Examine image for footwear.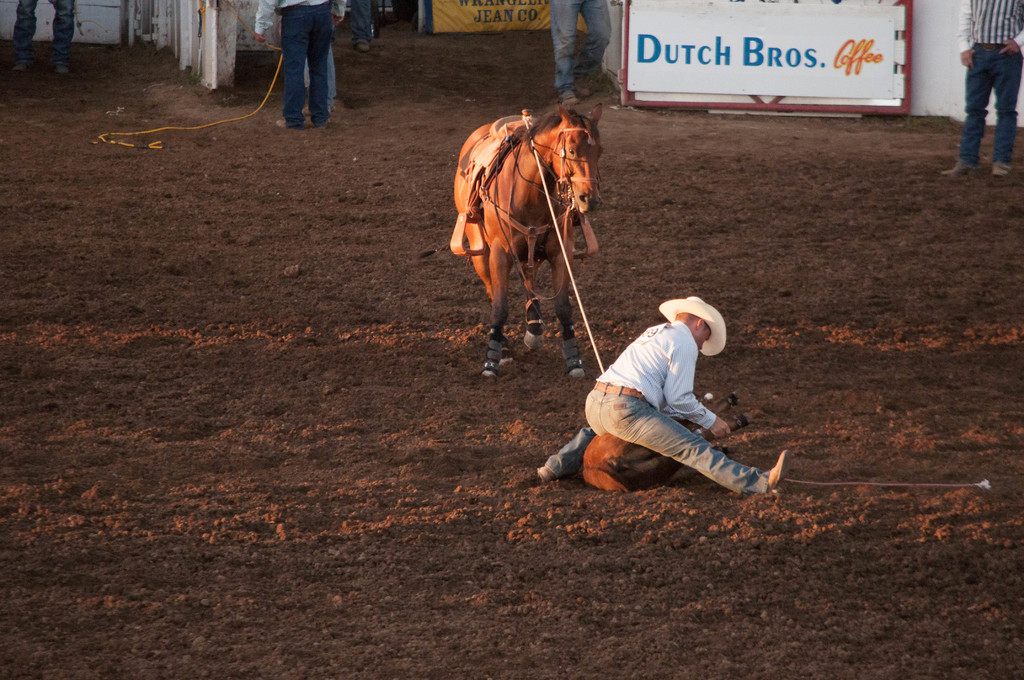
Examination result: [941, 158, 982, 181].
